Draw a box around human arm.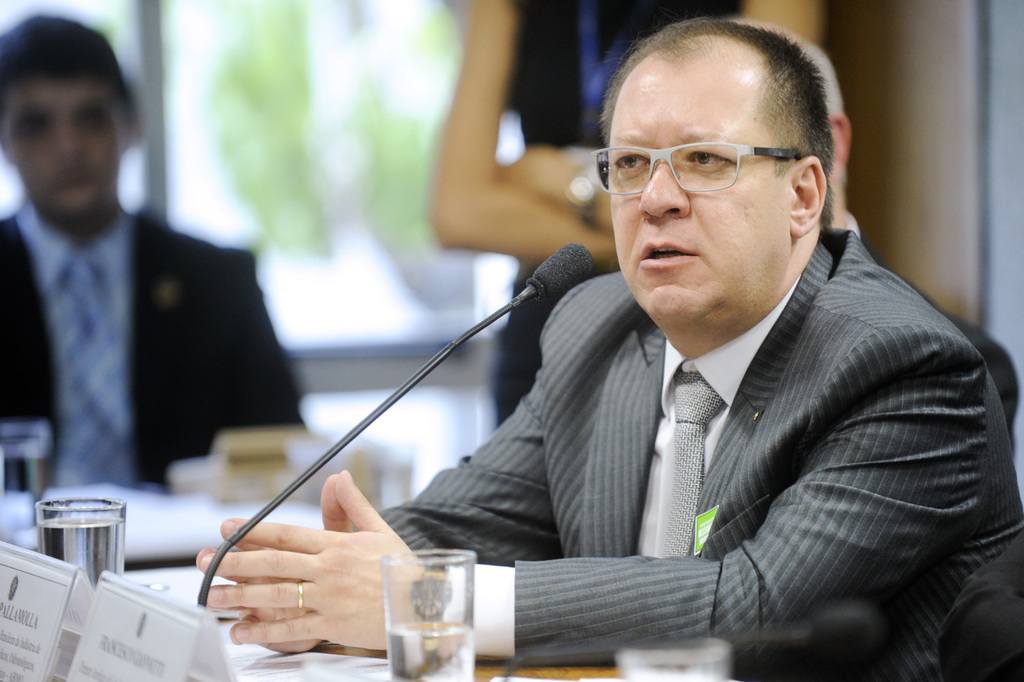
x1=202, y1=359, x2=984, y2=663.
